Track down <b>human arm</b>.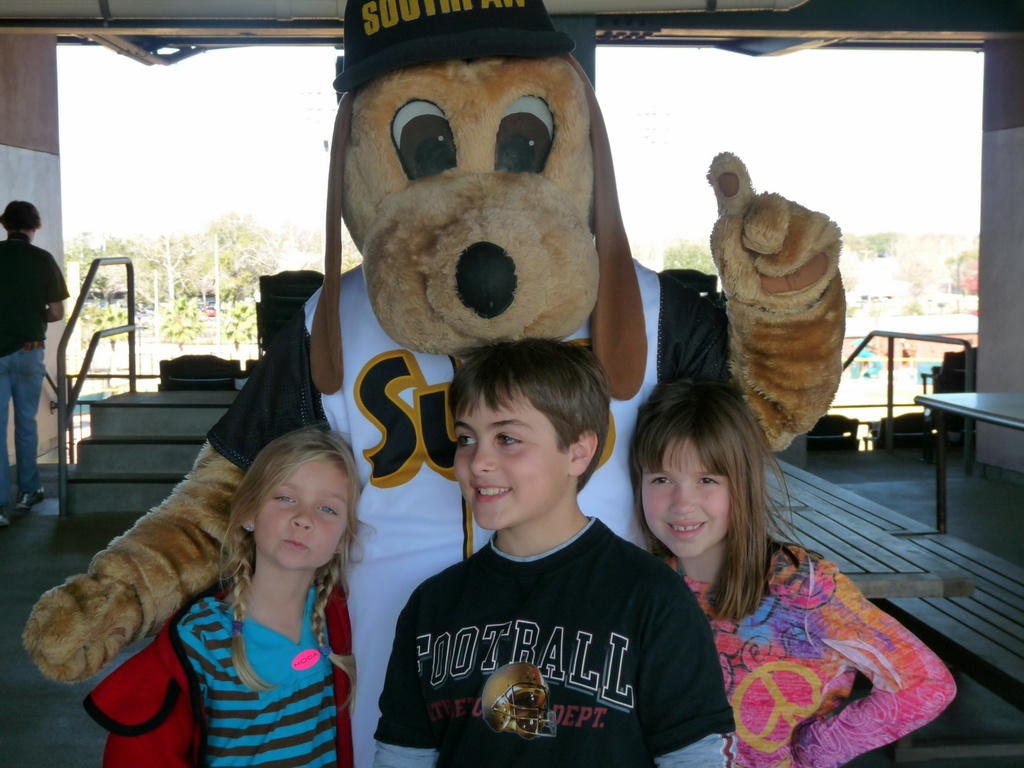
Tracked to region(639, 567, 738, 767).
